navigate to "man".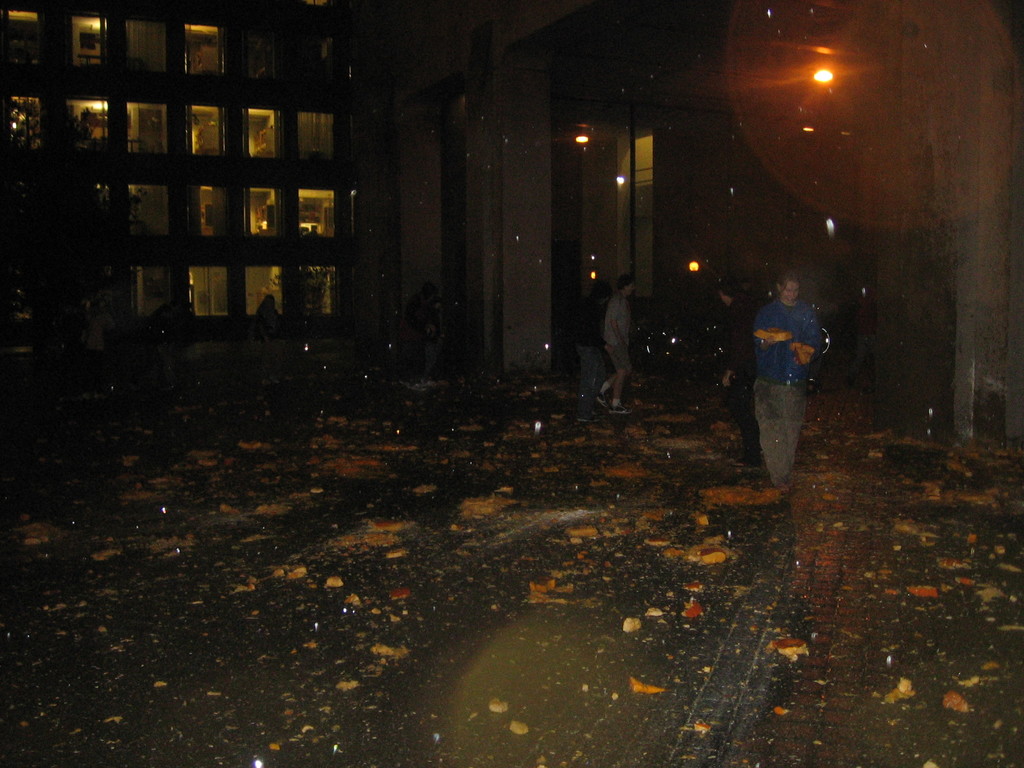
Navigation target: [left=718, top=278, right=749, bottom=468].
